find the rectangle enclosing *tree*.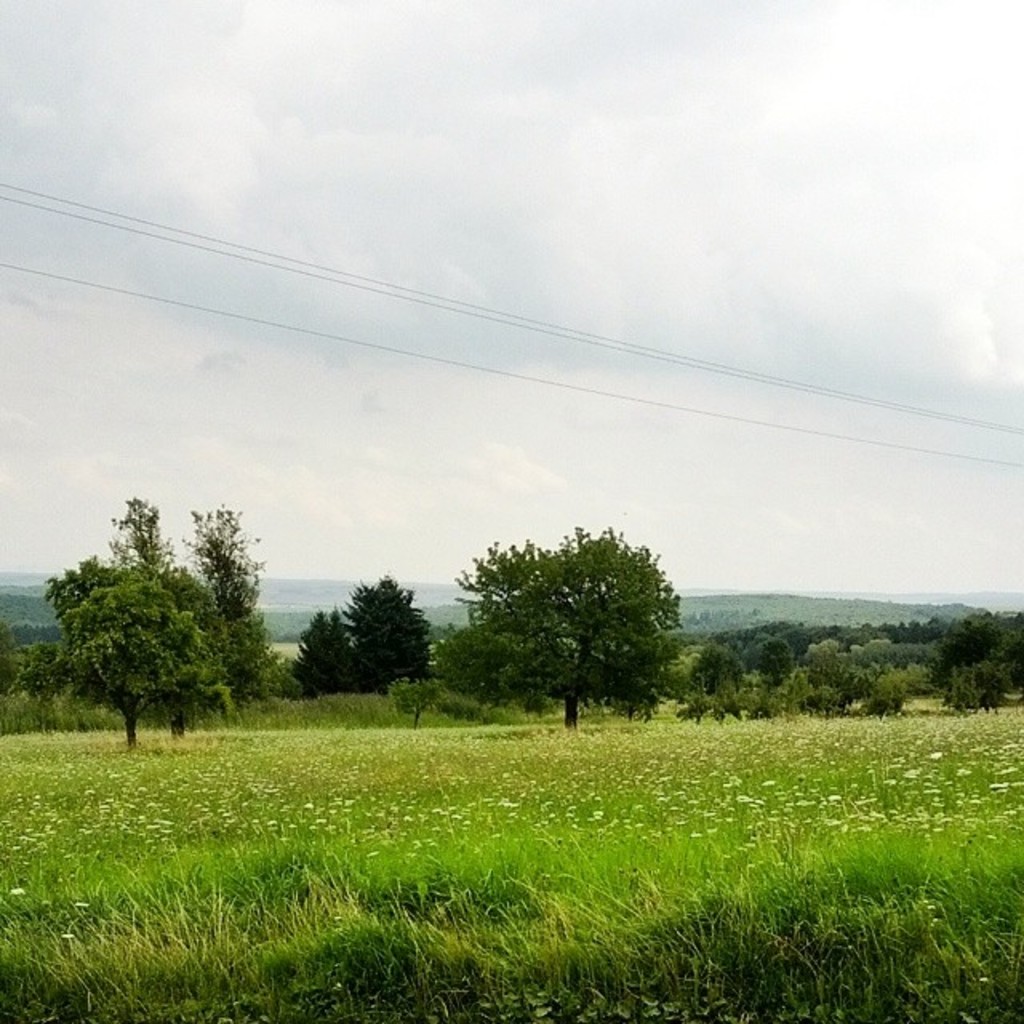
(394,672,456,726).
